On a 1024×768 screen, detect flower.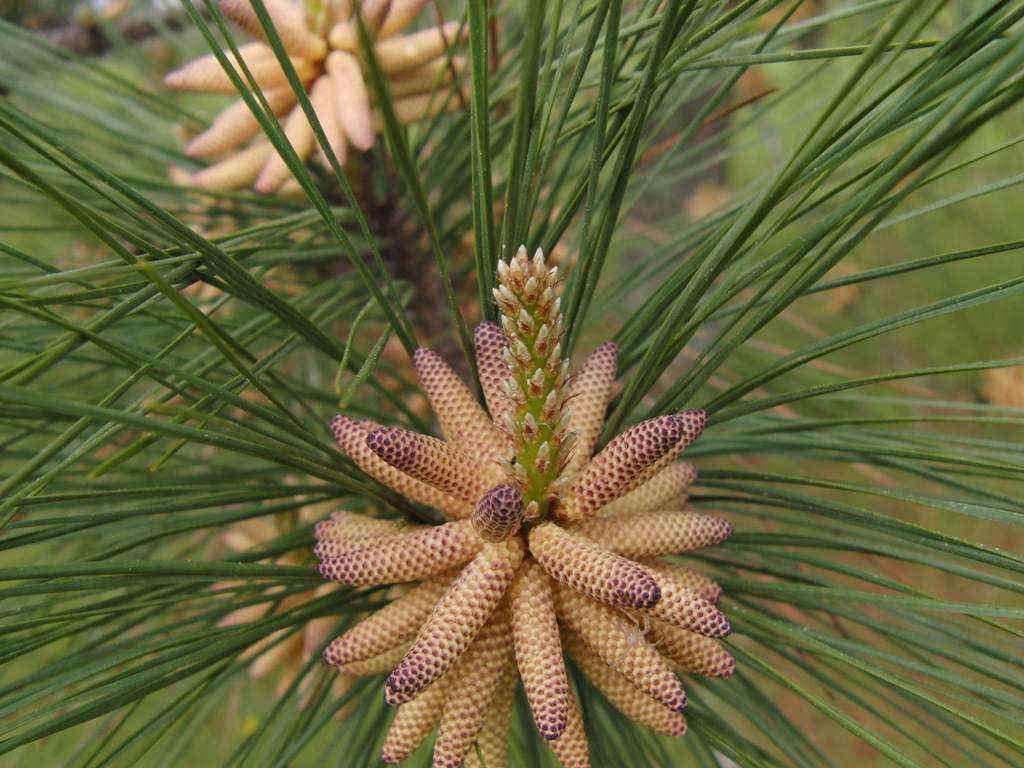
x1=312 y1=244 x2=735 y2=767.
